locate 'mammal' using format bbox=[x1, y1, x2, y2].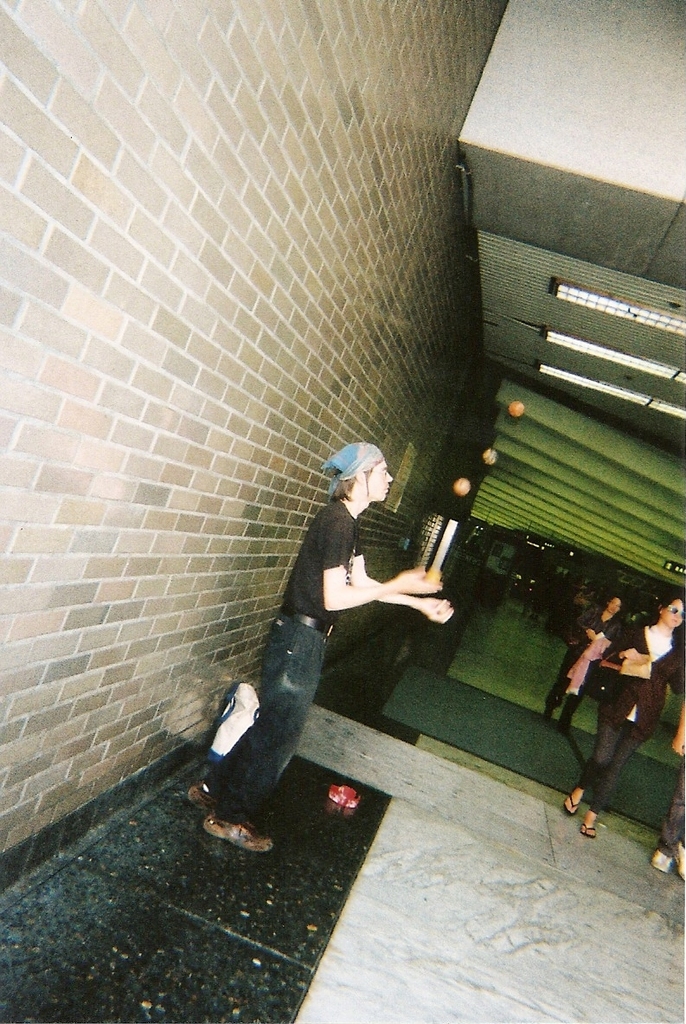
bbox=[215, 444, 451, 821].
